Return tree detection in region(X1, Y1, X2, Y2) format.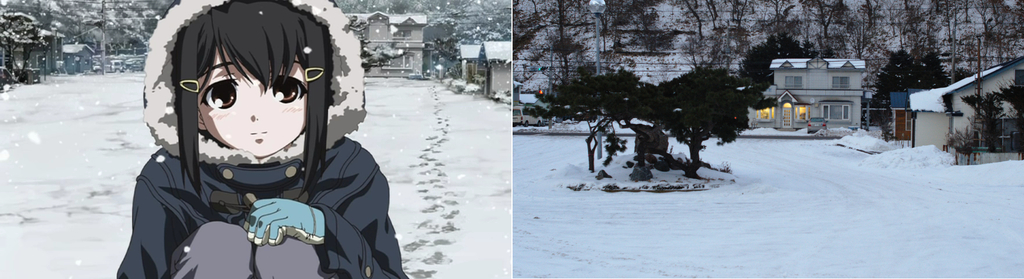
region(867, 51, 962, 143).
